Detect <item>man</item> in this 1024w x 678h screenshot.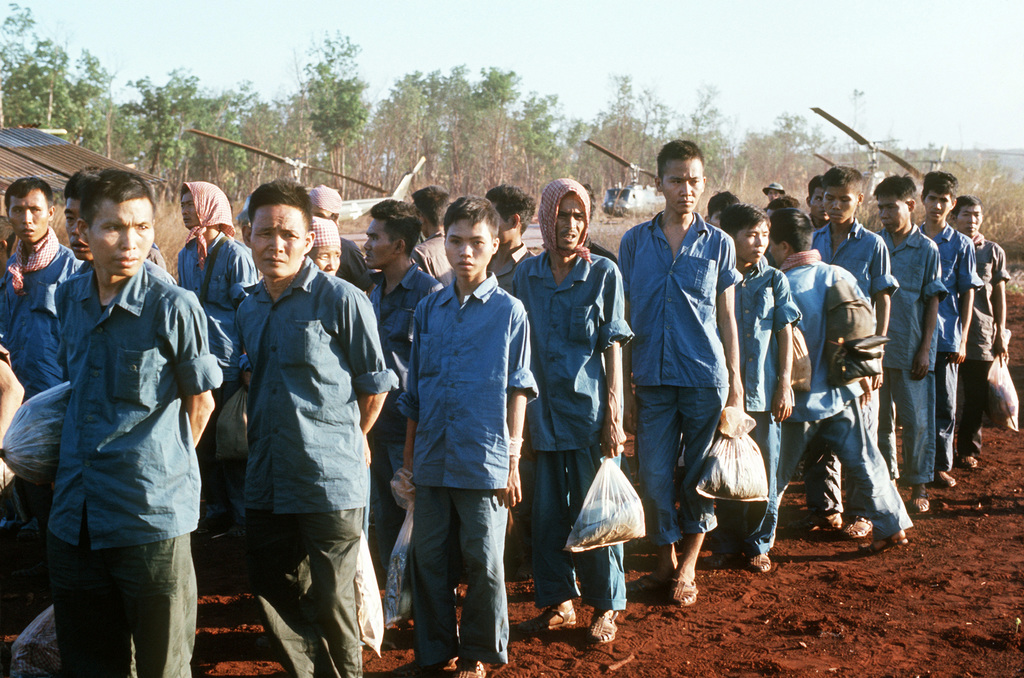
Detection: BBox(376, 193, 545, 677).
